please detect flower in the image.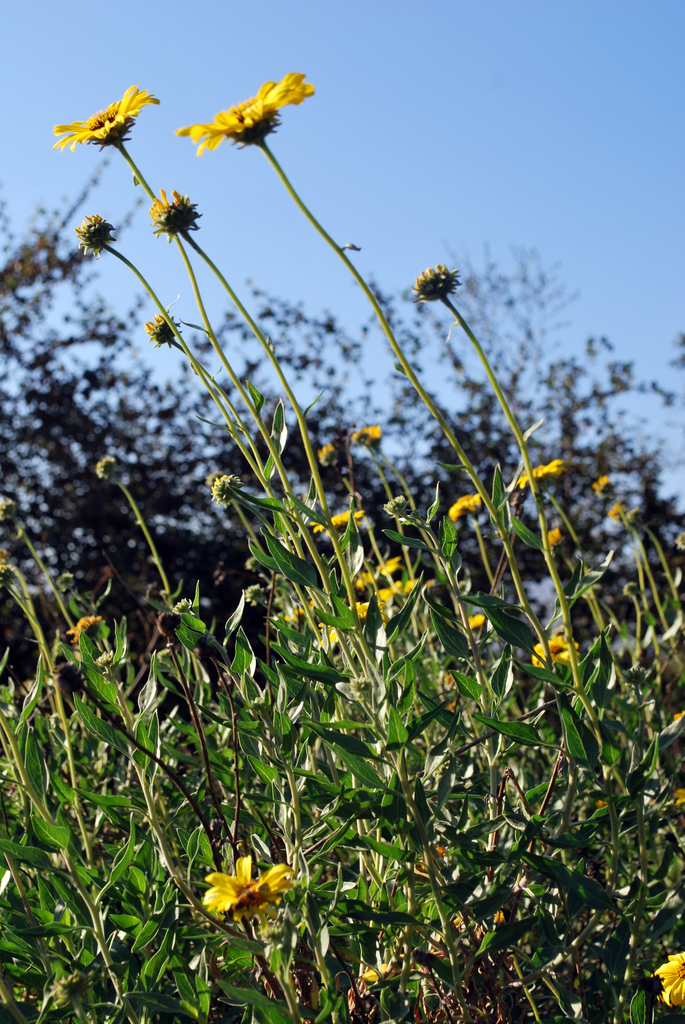
(182, 73, 317, 154).
